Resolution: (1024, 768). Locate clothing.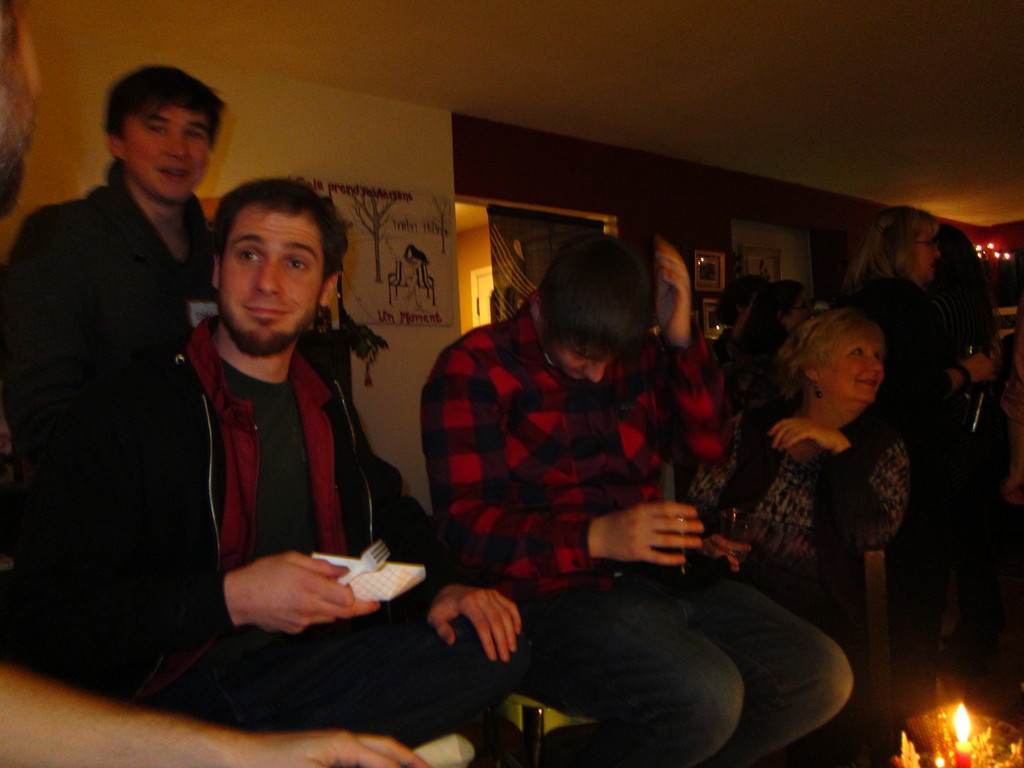
426 294 858 767.
